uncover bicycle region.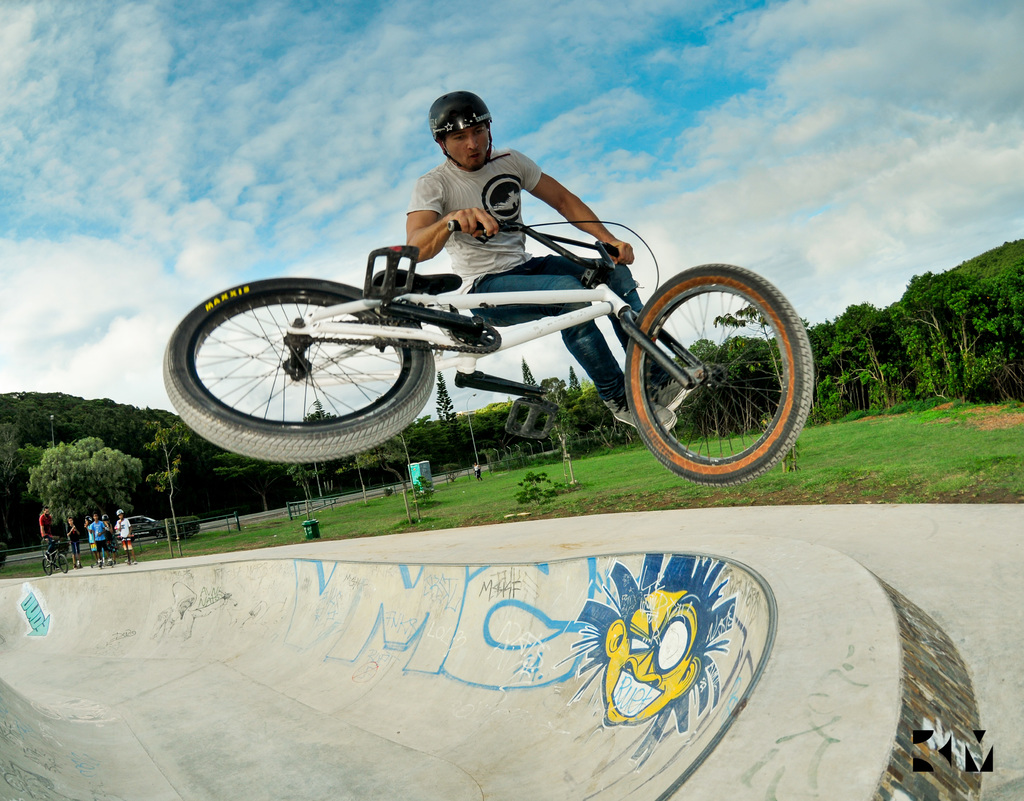
Uncovered: left=40, top=534, right=68, bottom=576.
